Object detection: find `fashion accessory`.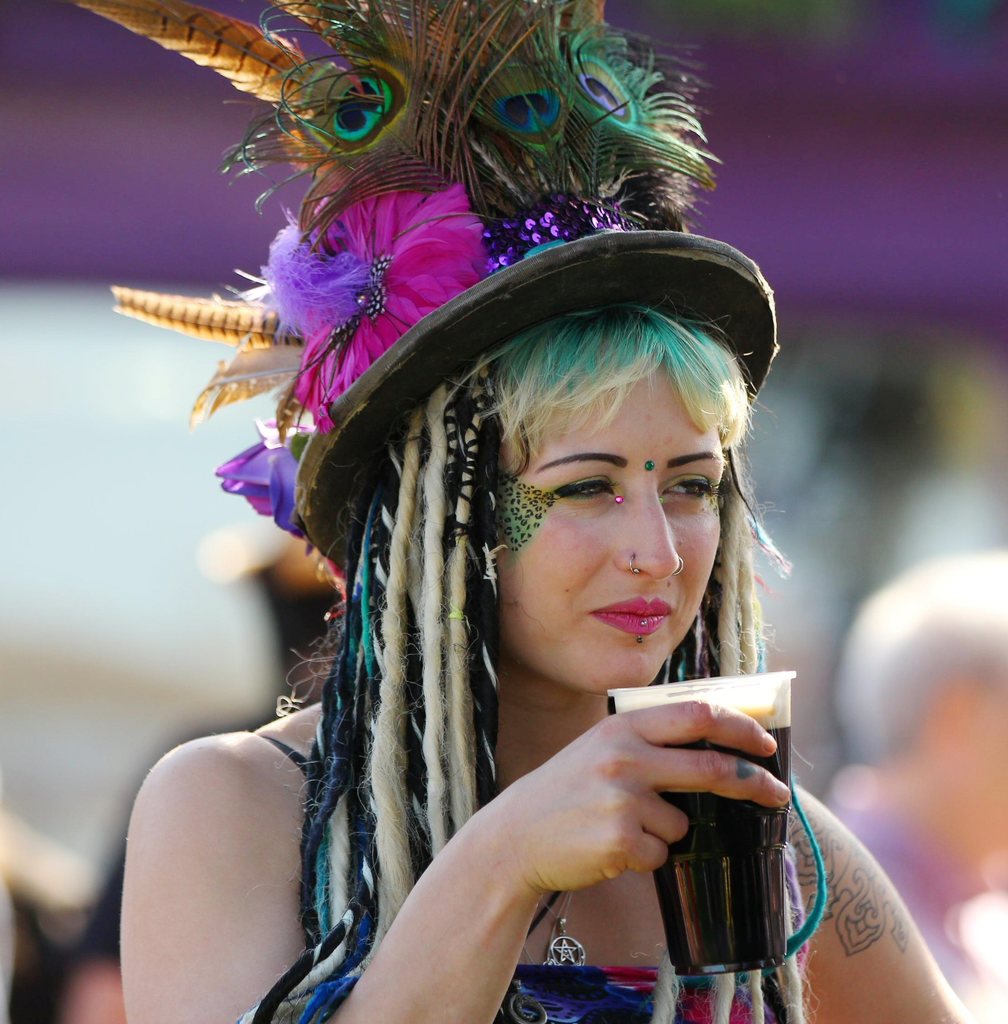
region(521, 903, 571, 972).
